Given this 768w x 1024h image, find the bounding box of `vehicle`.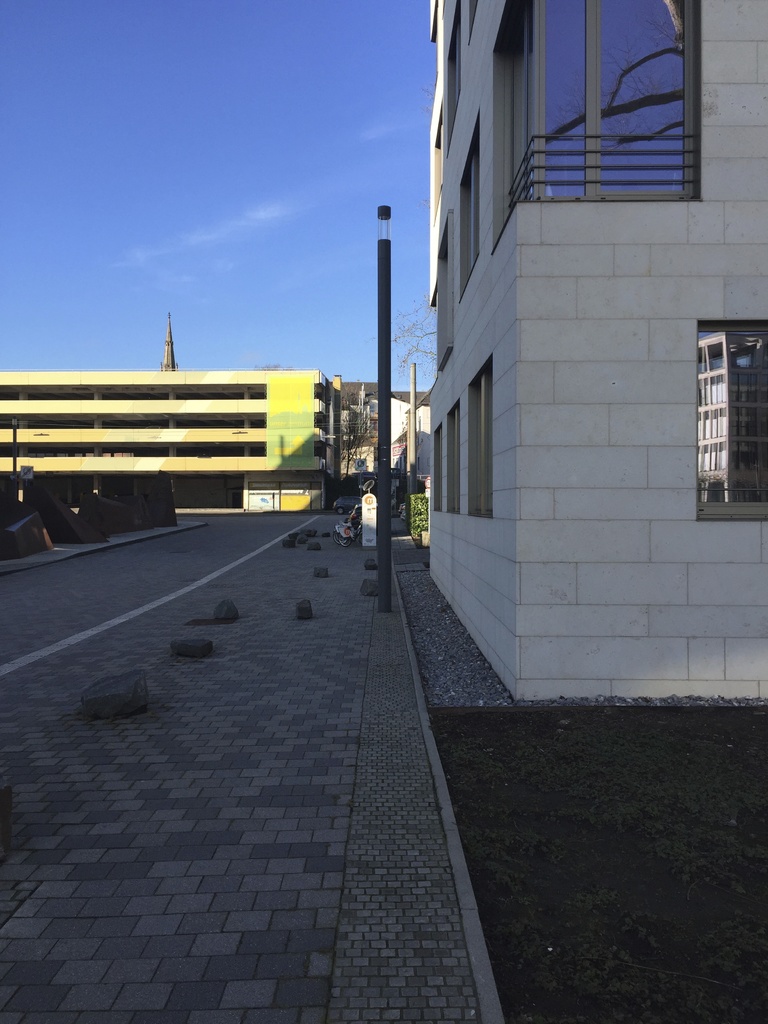
333:495:378:516.
